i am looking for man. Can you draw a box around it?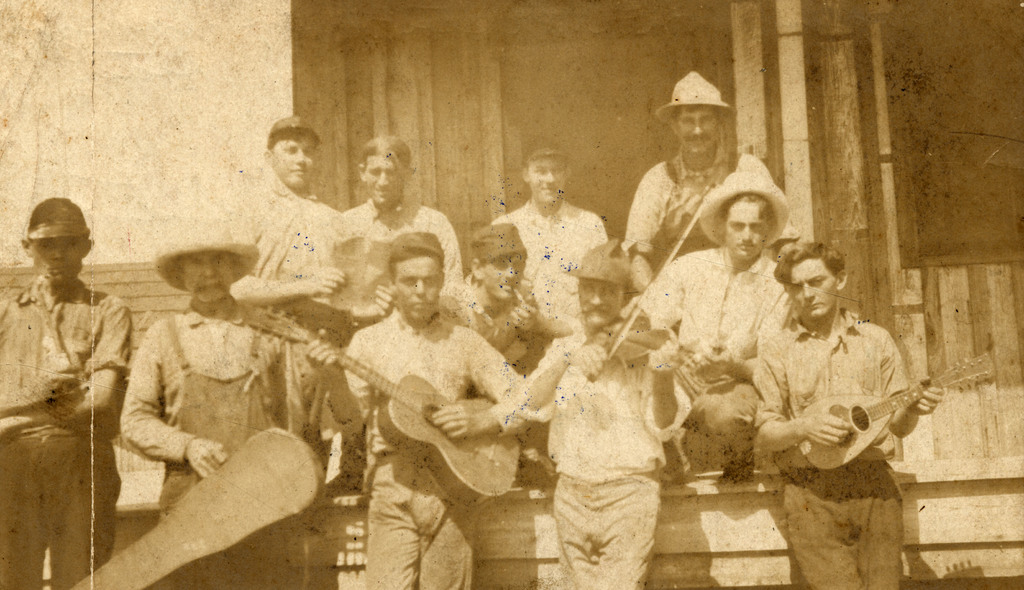
Sure, the bounding box is crop(644, 152, 787, 481).
